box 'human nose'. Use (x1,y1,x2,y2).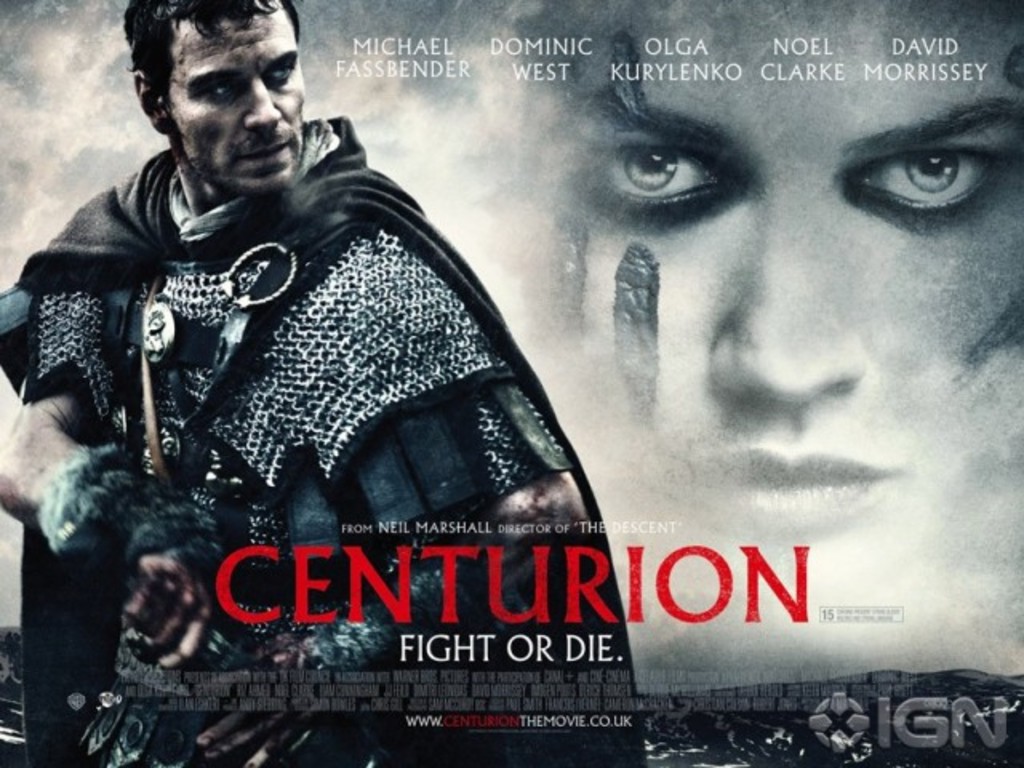
(704,192,872,416).
